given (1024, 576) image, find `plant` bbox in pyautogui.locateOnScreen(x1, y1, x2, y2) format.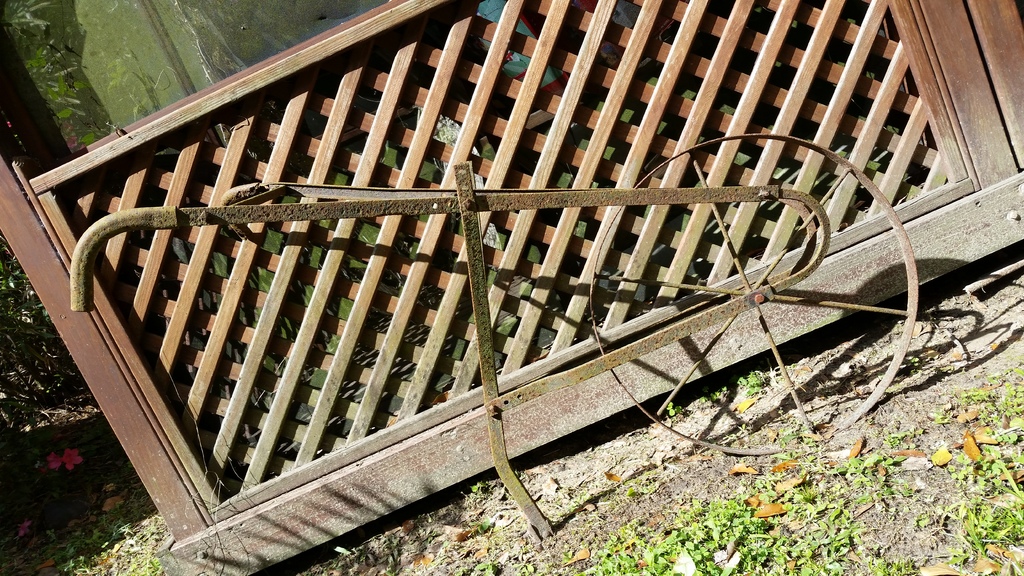
pyautogui.locateOnScreen(741, 362, 769, 397).
